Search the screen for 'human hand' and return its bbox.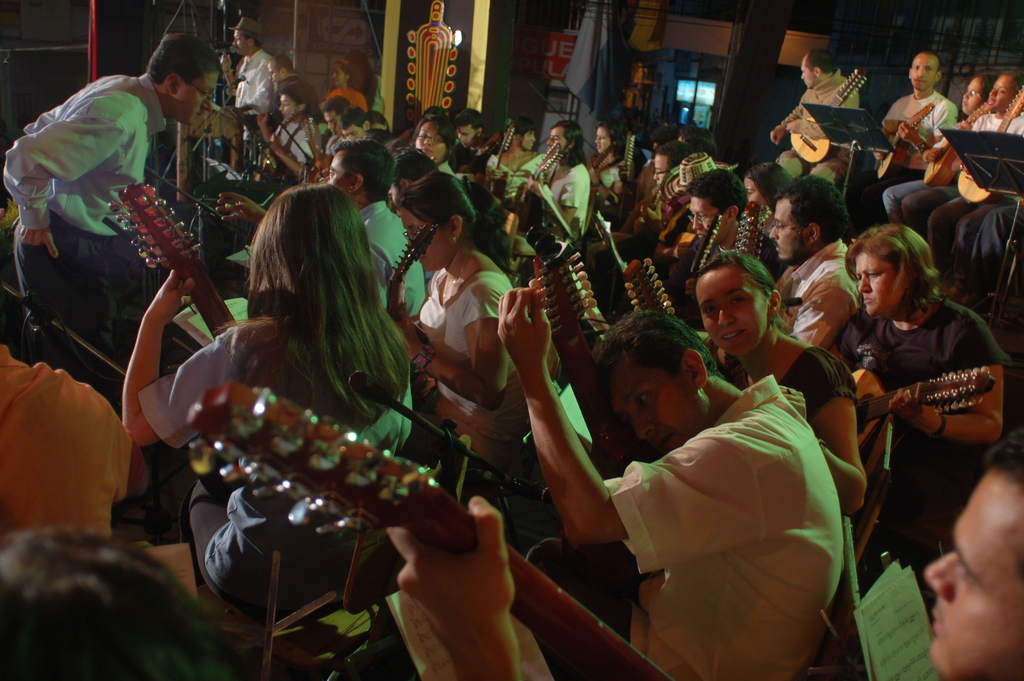
Found: <region>884, 385, 944, 435</region>.
